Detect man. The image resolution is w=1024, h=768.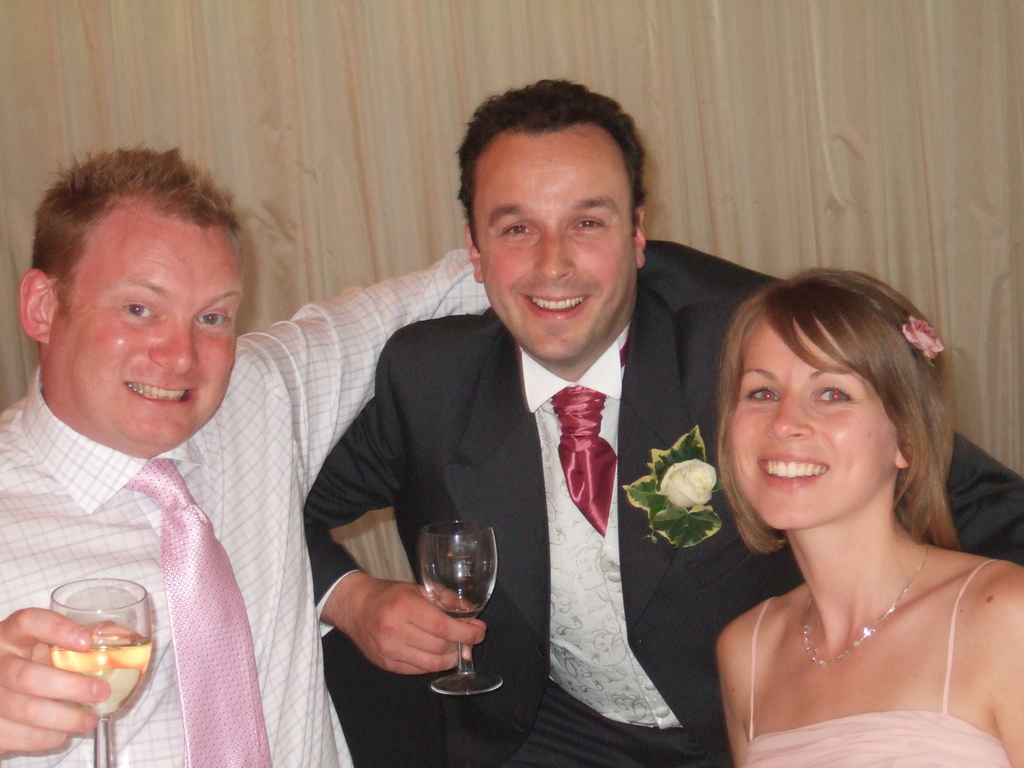
region(0, 140, 489, 767).
